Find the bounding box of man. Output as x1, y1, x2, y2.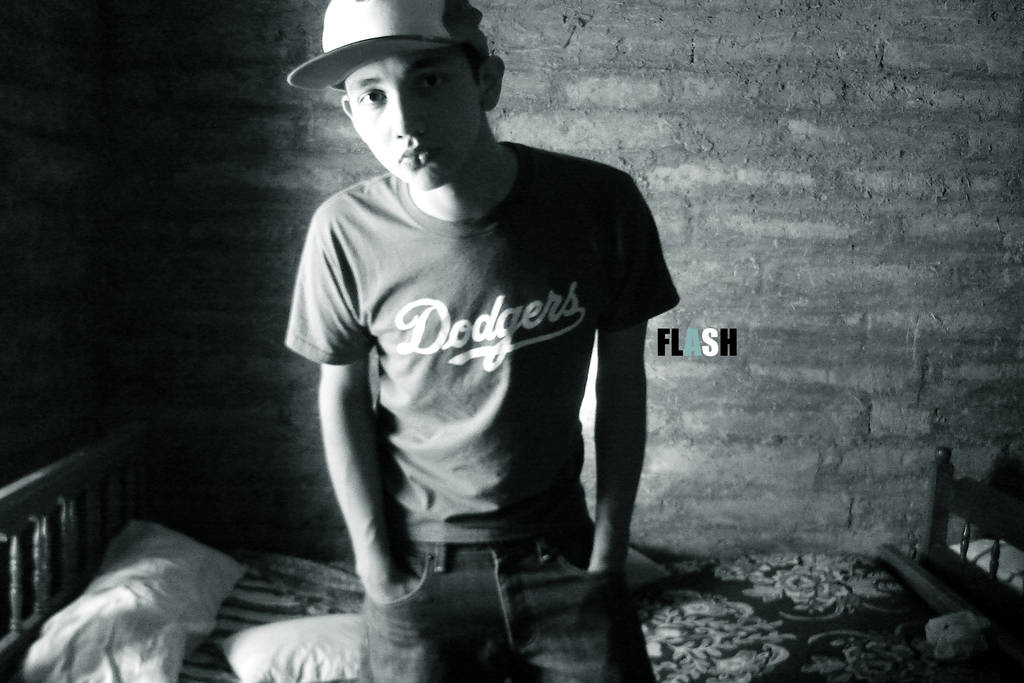
282, 0, 683, 682.
